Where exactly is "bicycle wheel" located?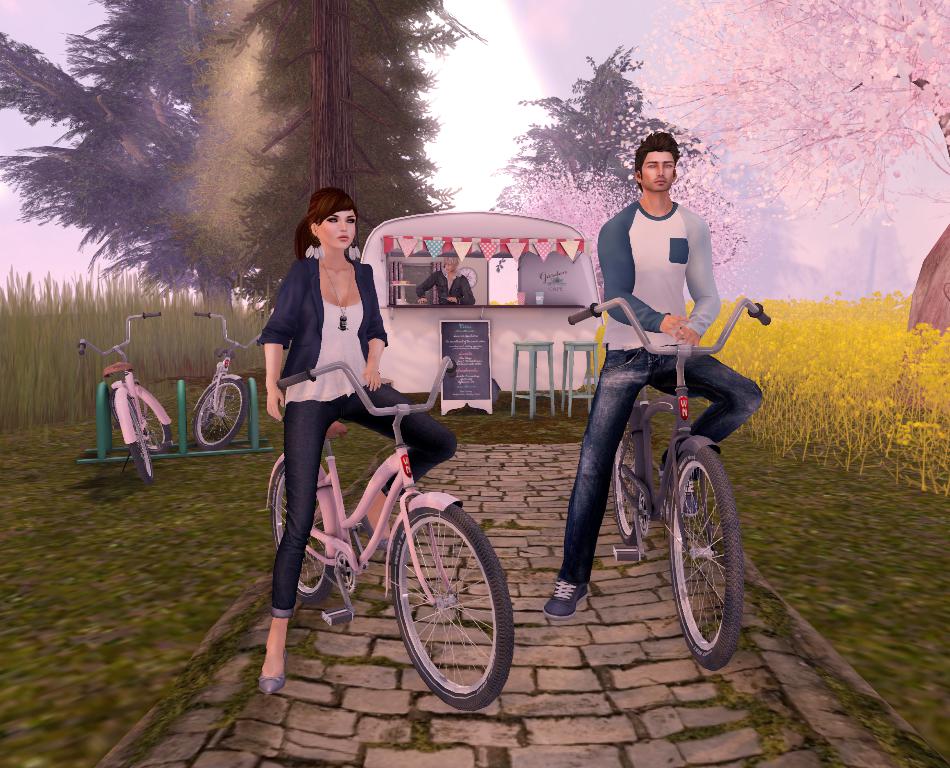
Its bounding box is [372,484,501,722].
